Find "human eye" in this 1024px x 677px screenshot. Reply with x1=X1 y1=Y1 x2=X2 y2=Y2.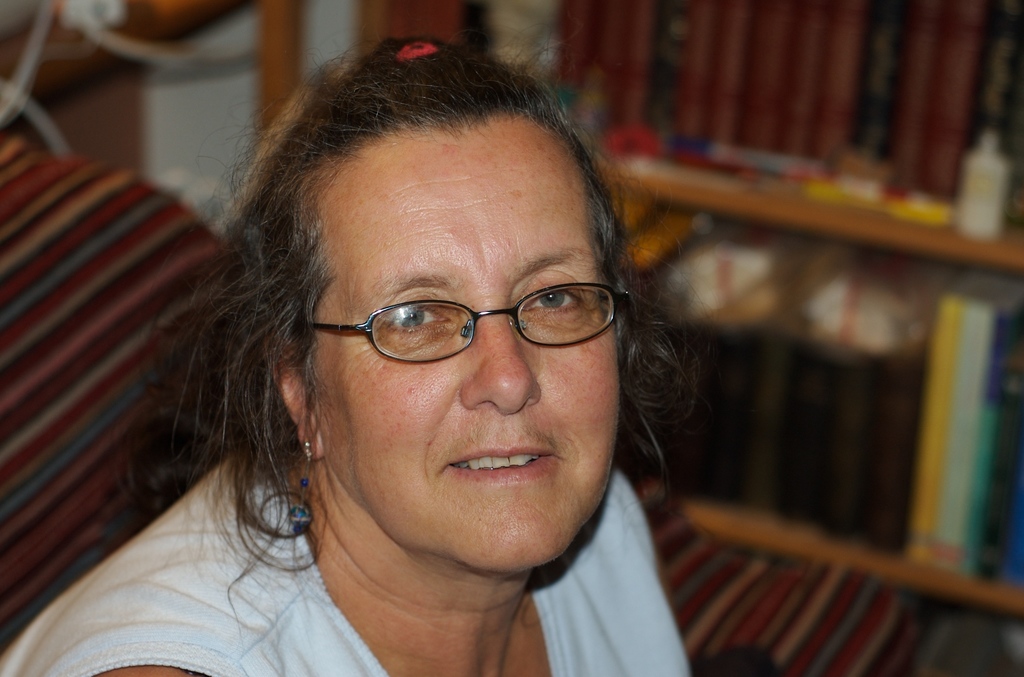
x1=522 y1=277 x2=591 y2=318.
